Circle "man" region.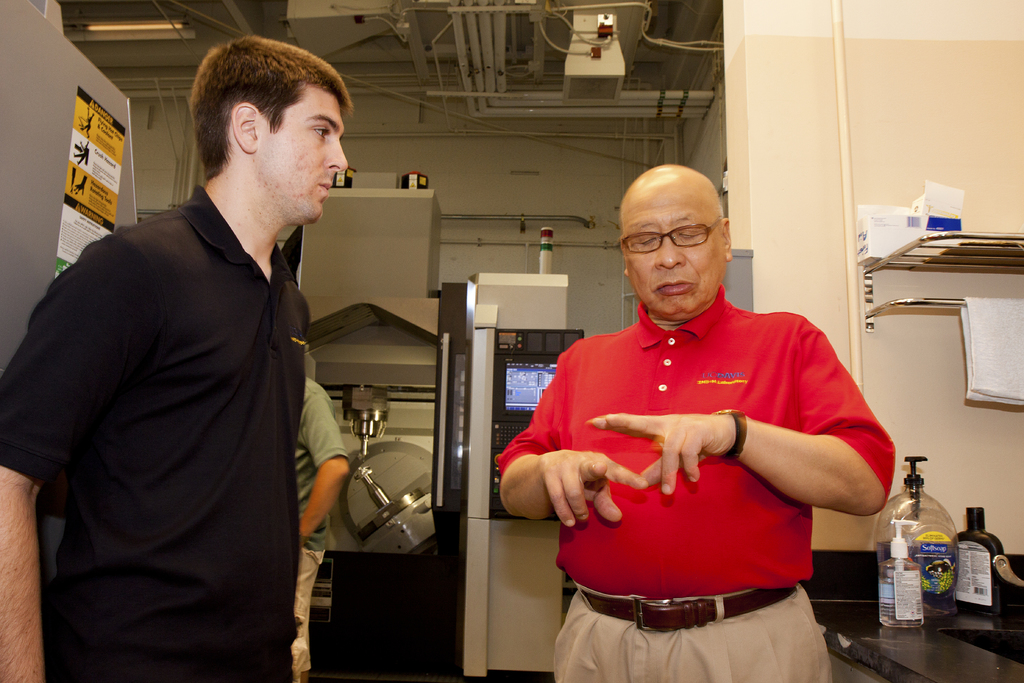
Region: crop(0, 33, 353, 682).
